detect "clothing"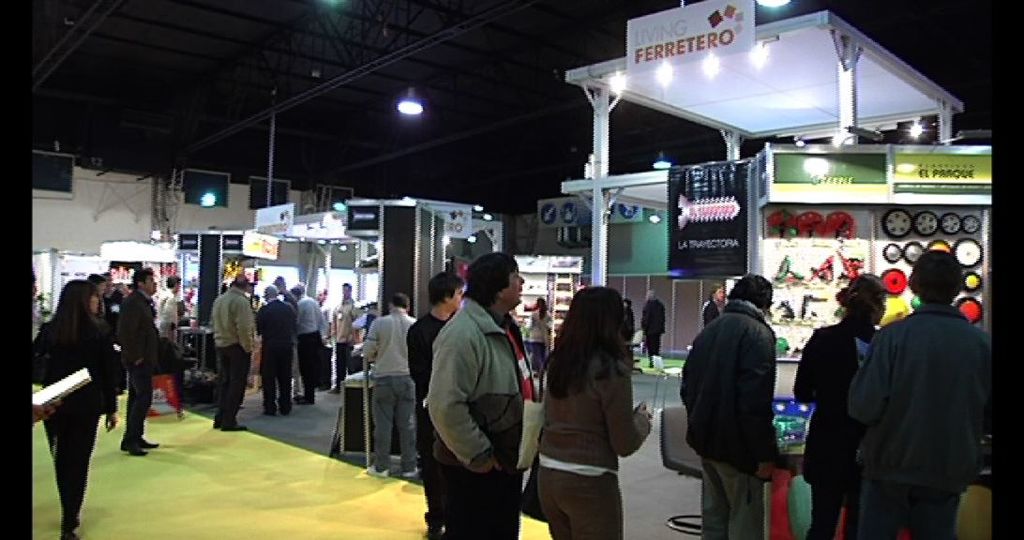
640 300 669 355
